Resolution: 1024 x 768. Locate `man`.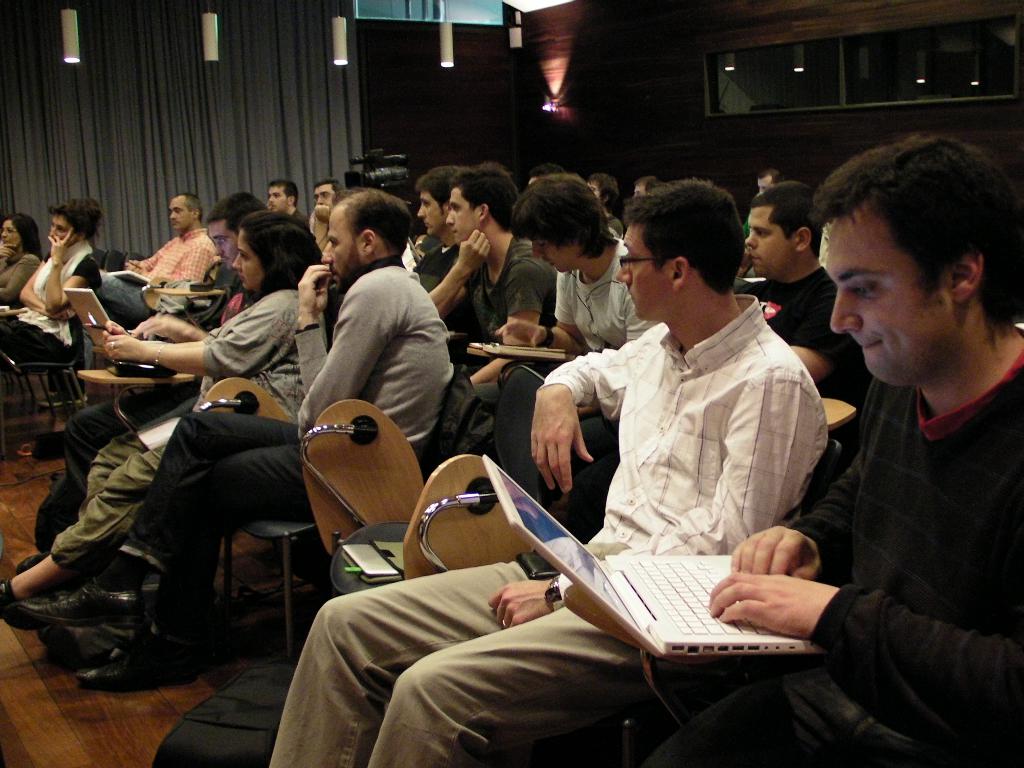
<bbox>585, 131, 1023, 767</bbox>.
